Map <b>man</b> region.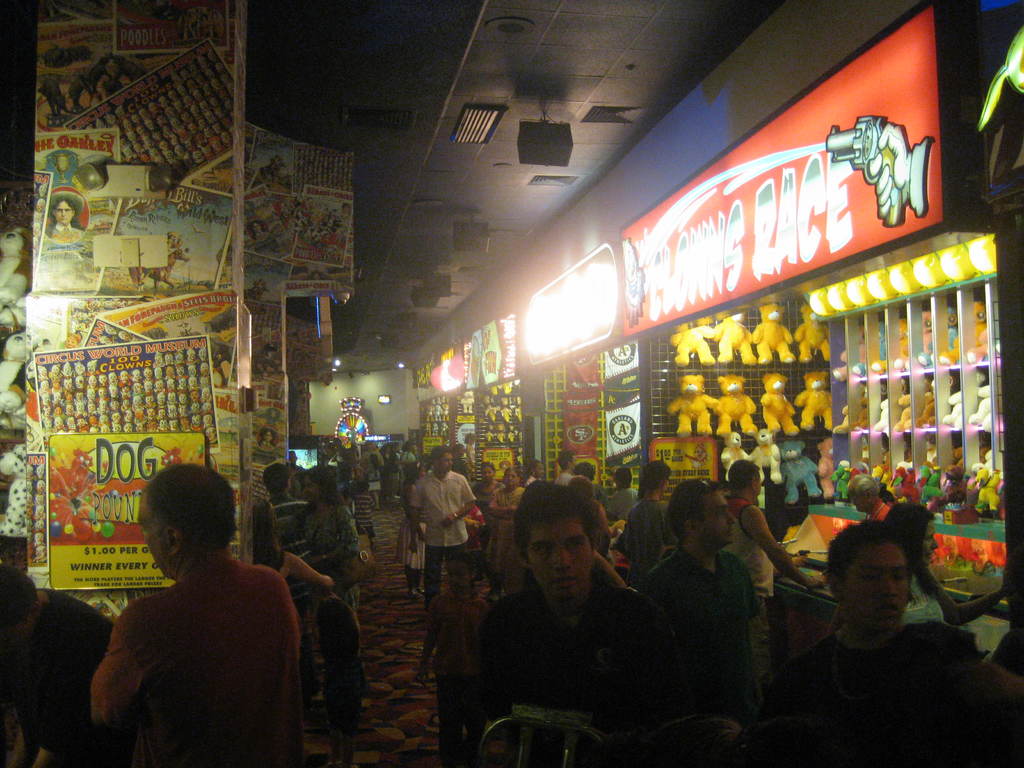
Mapped to 271, 470, 317, 549.
